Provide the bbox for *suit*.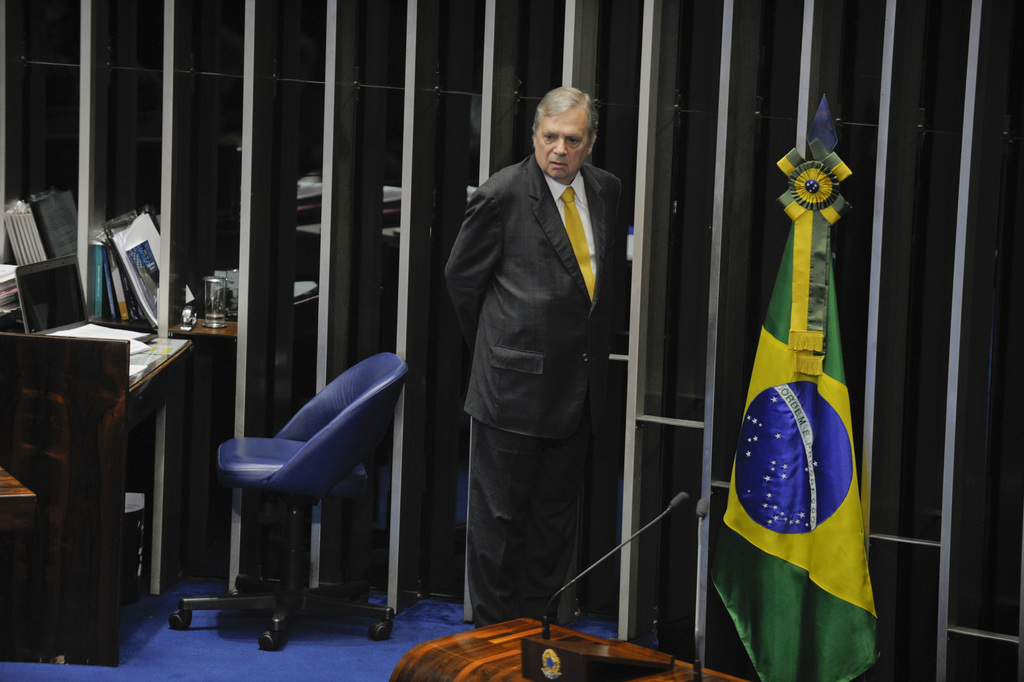
left=437, top=98, right=612, bottom=589.
